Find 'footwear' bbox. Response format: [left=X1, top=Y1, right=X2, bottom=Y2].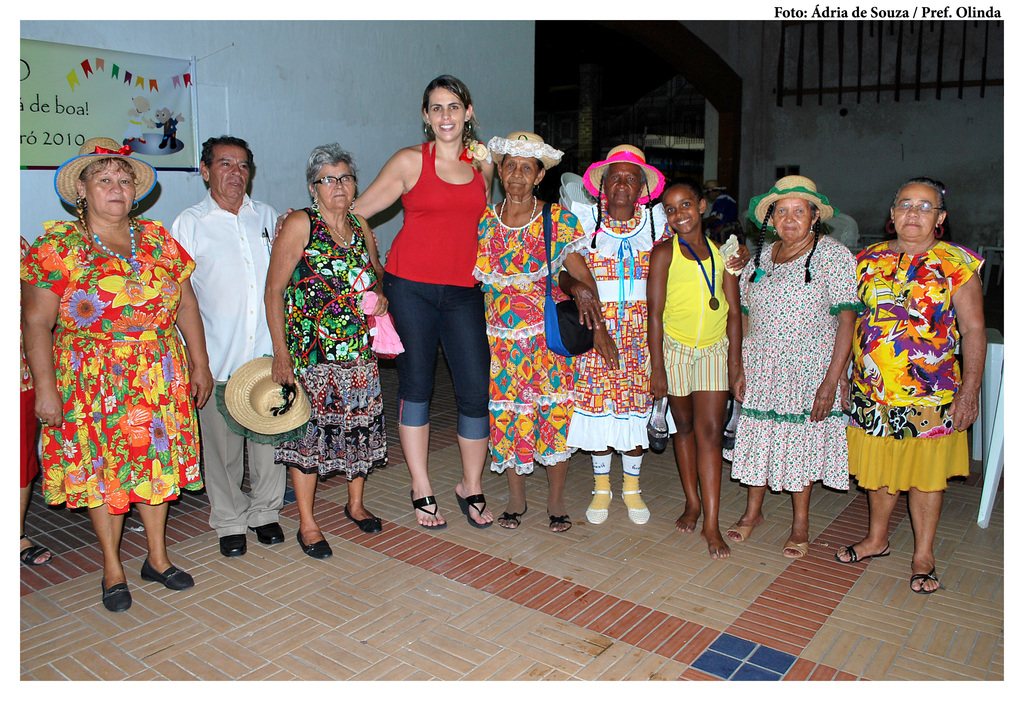
[left=296, top=530, right=333, bottom=561].
